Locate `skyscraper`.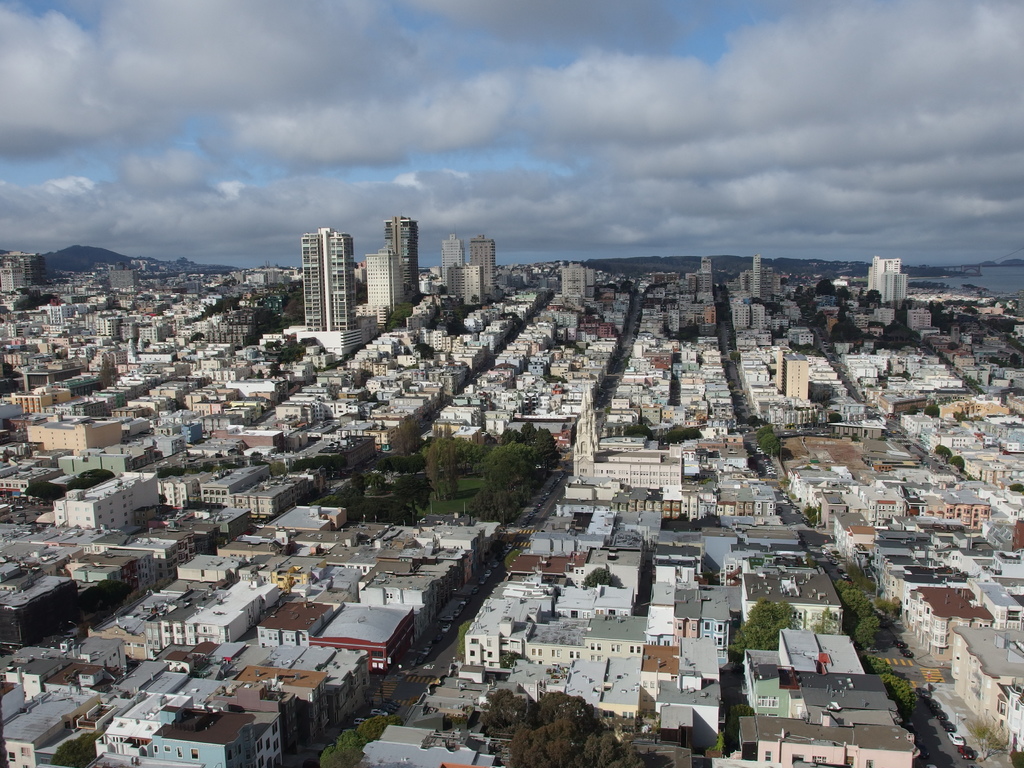
Bounding box: detection(867, 253, 900, 289).
